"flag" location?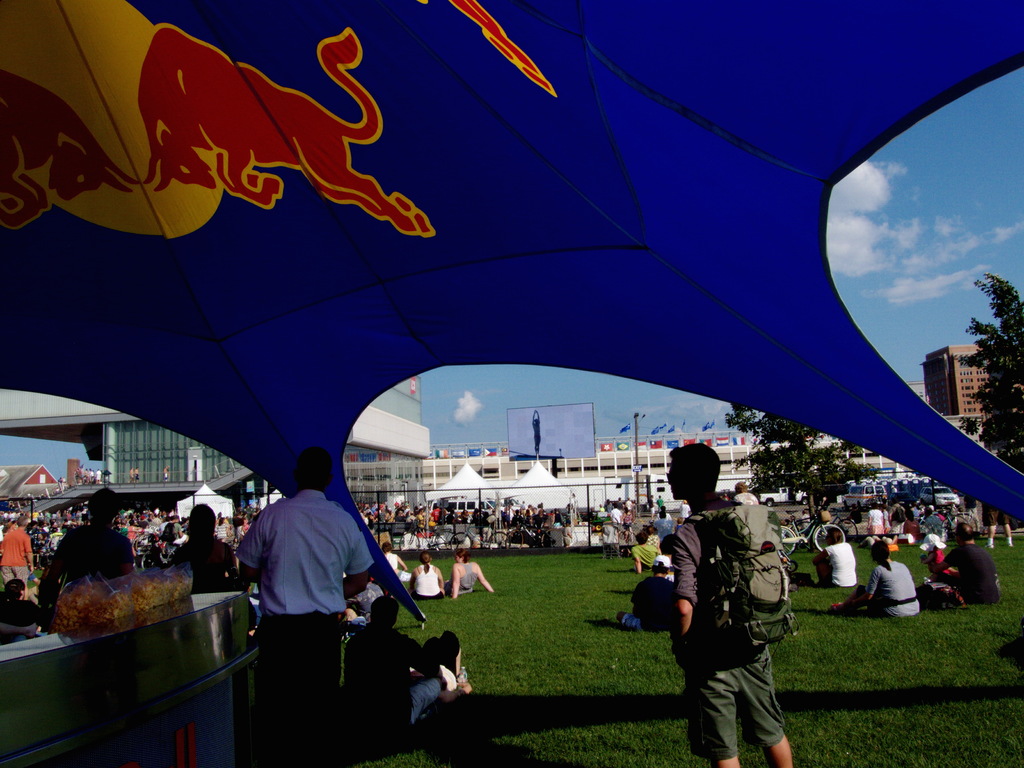
region(729, 436, 758, 446)
